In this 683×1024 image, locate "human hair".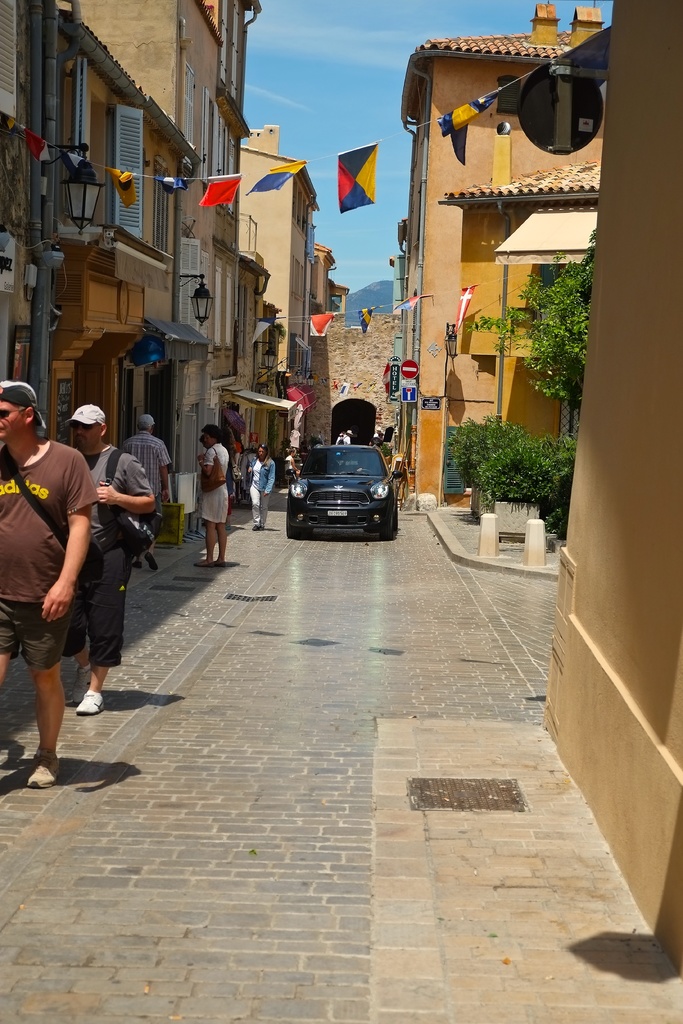
Bounding box: locate(17, 406, 28, 413).
